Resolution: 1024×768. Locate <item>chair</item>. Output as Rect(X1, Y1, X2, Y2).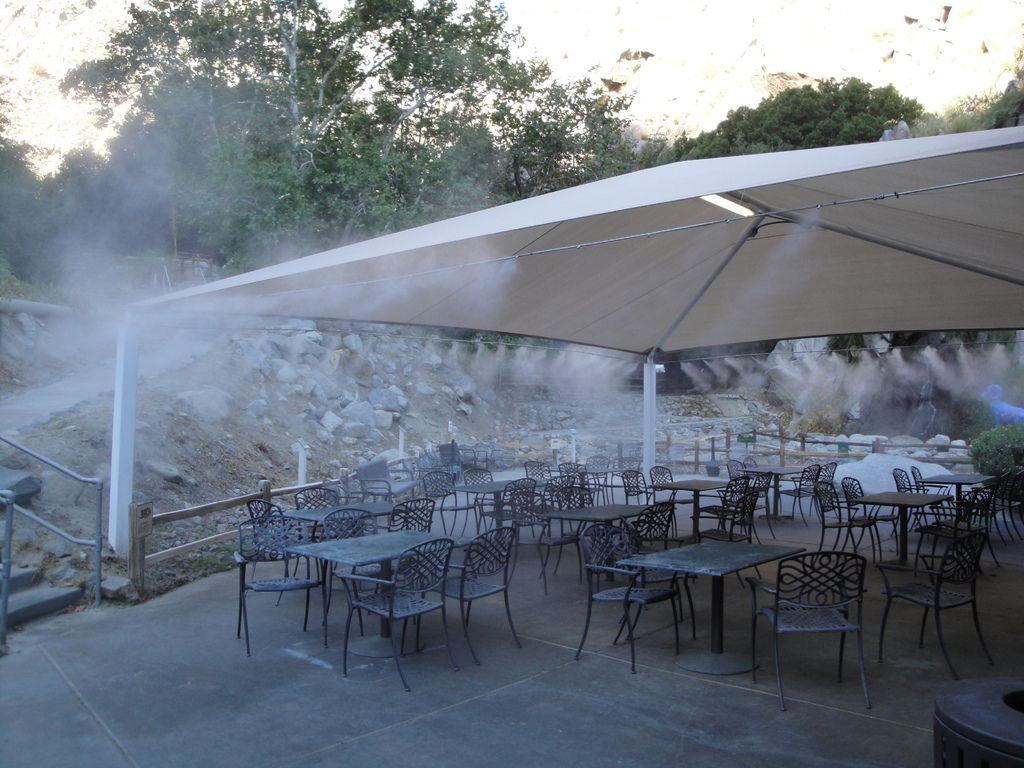
Rect(320, 506, 401, 639).
